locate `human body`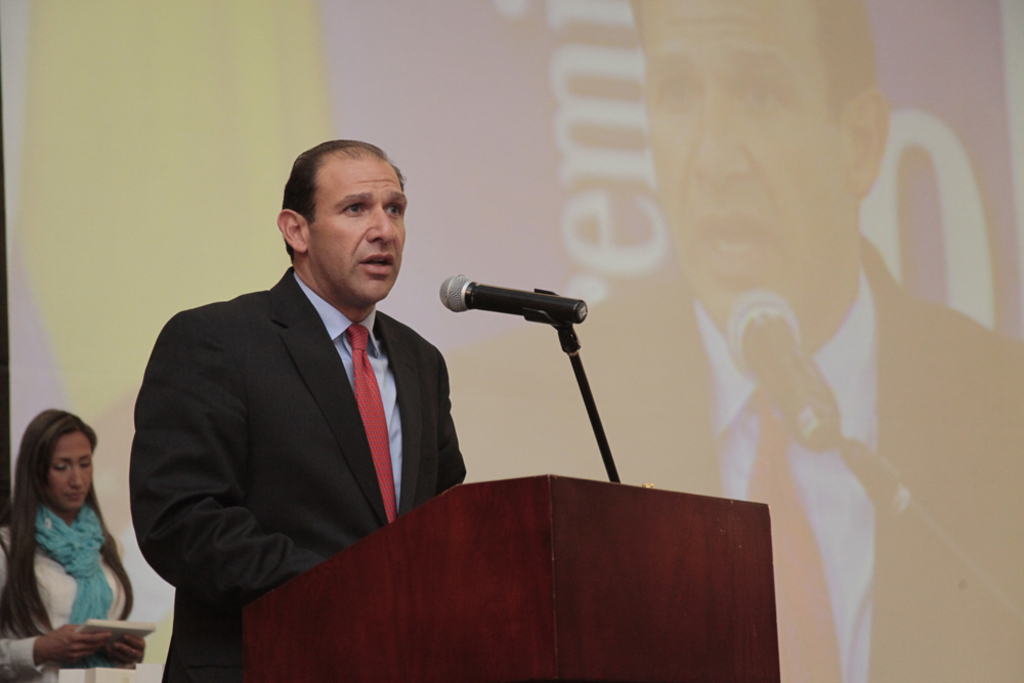
crop(117, 265, 466, 682)
